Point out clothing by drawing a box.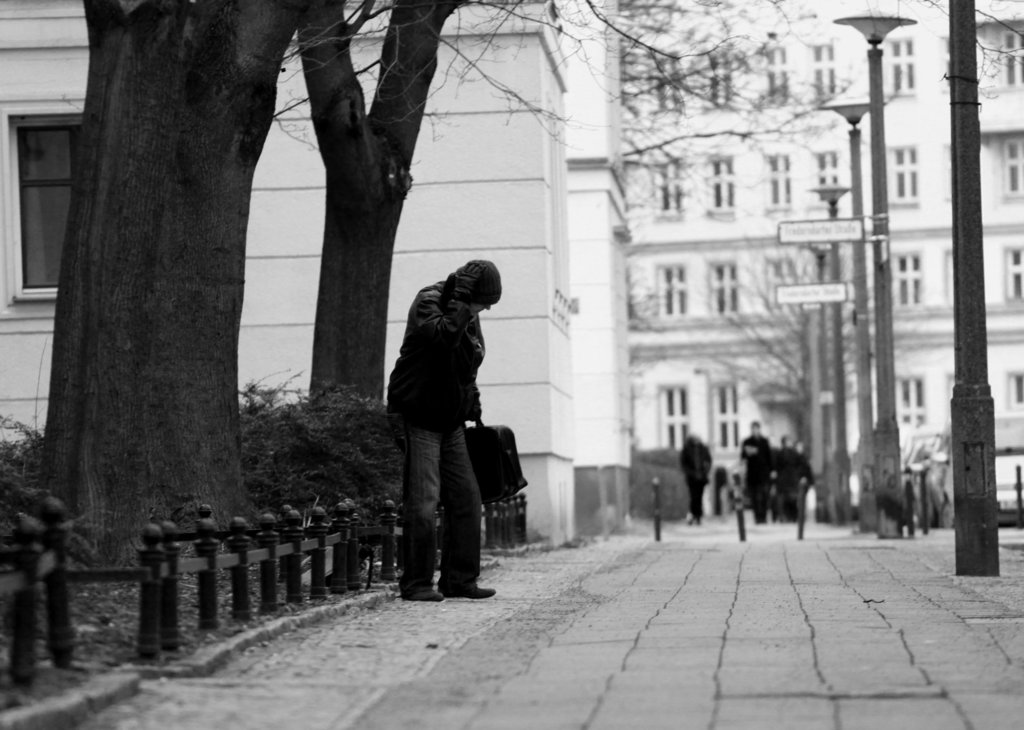
crop(678, 432, 711, 516).
